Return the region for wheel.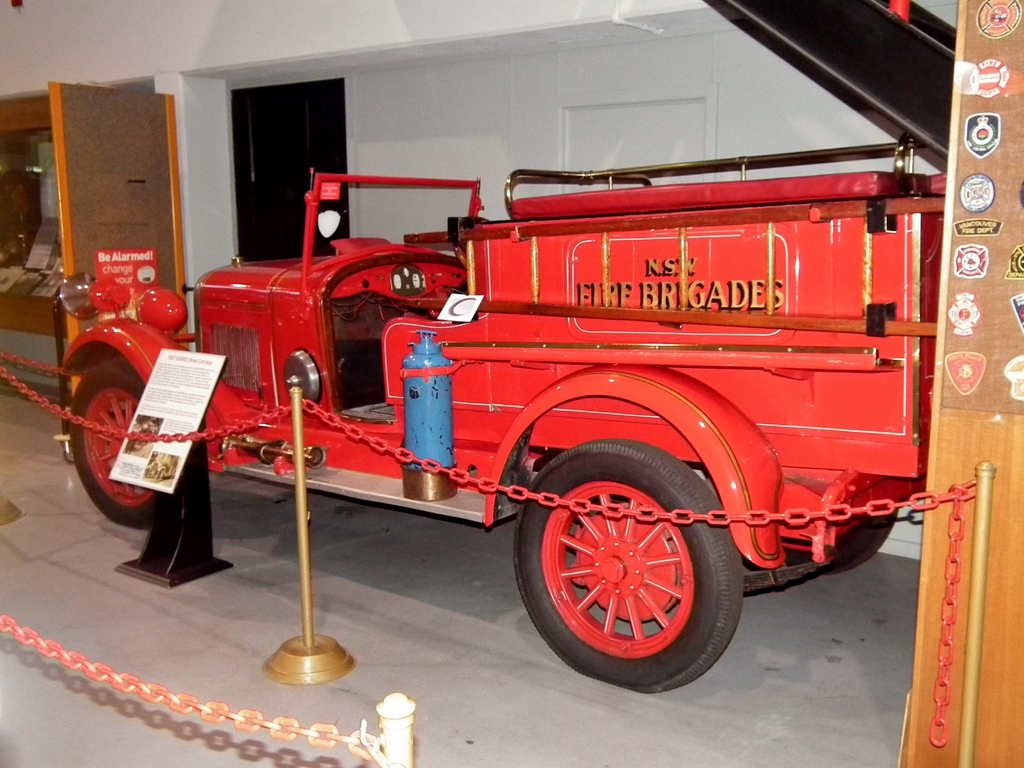
x1=63 y1=362 x2=161 y2=531.
